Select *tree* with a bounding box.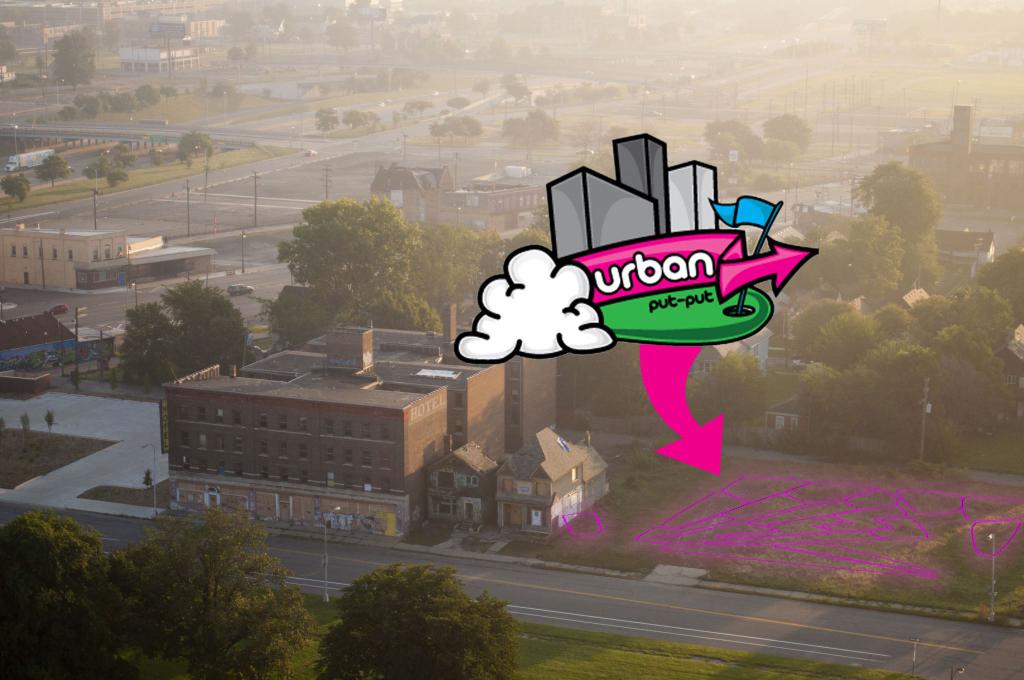
x1=503 y1=116 x2=557 y2=155.
